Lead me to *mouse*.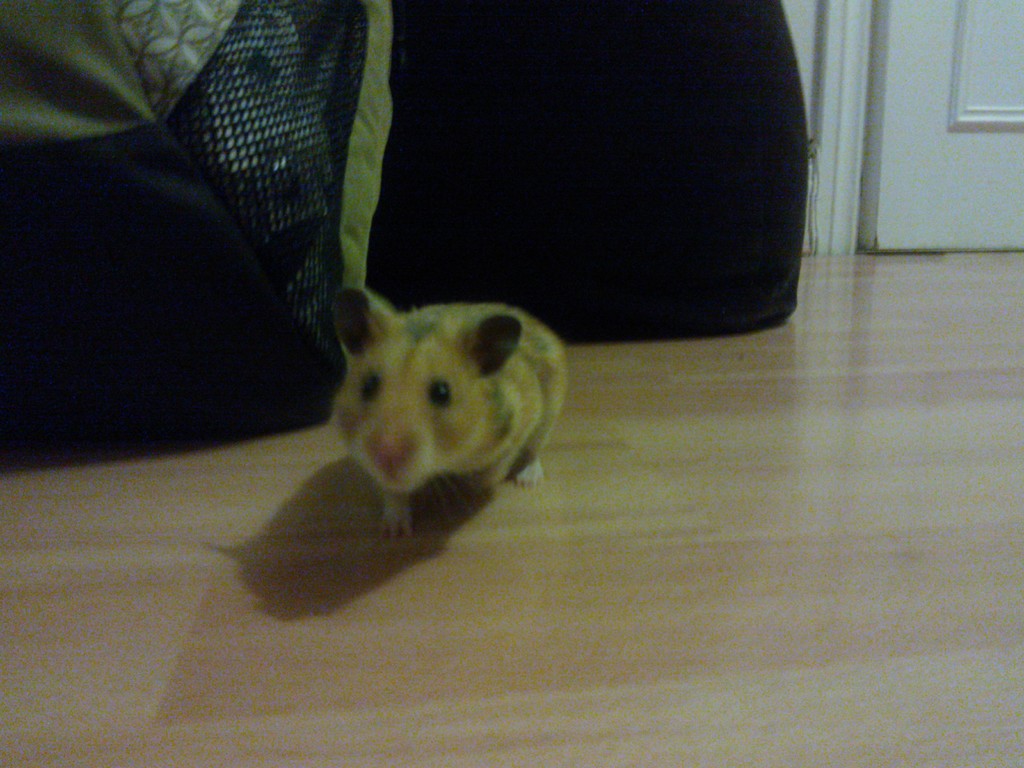
Lead to pyautogui.locateOnScreen(336, 282, 569, 538).
